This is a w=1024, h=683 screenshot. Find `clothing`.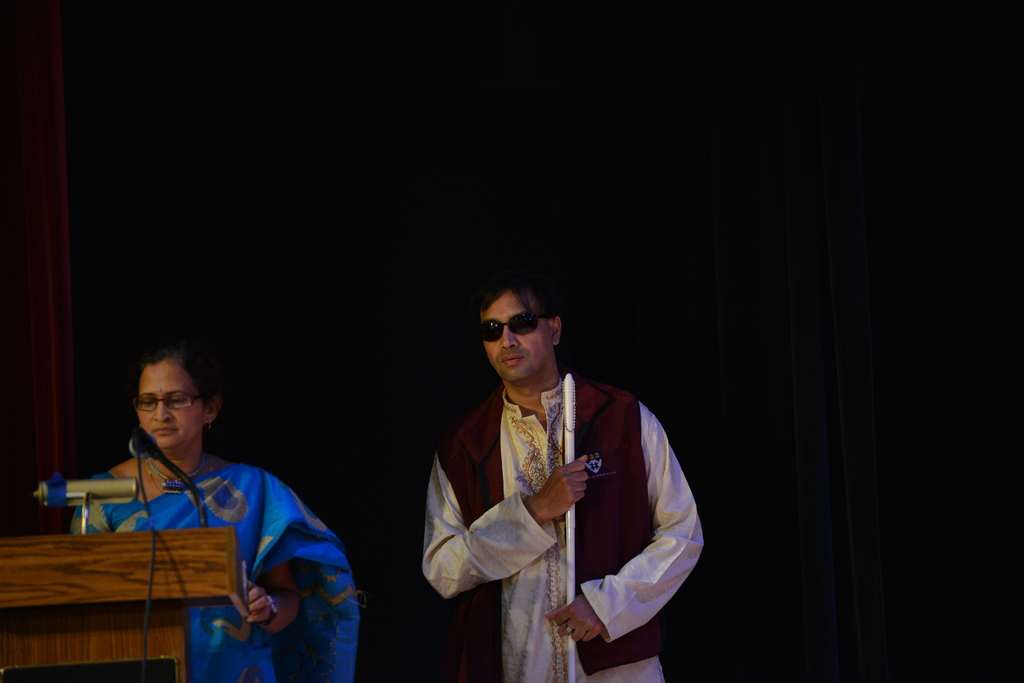
Bounding box: Rect(430, 339, 689, 668).
